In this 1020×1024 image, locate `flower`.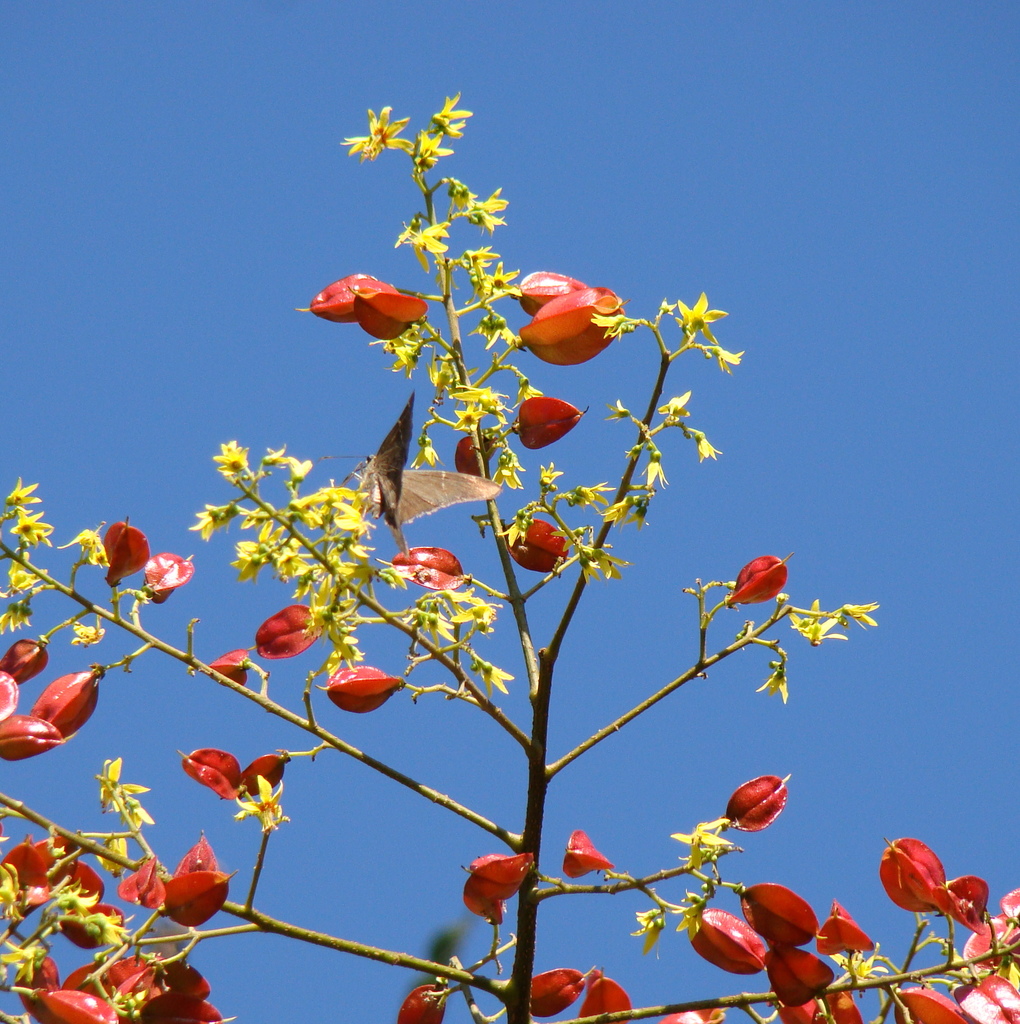
Bounding box: Rect(343, 288, 422, 344).
